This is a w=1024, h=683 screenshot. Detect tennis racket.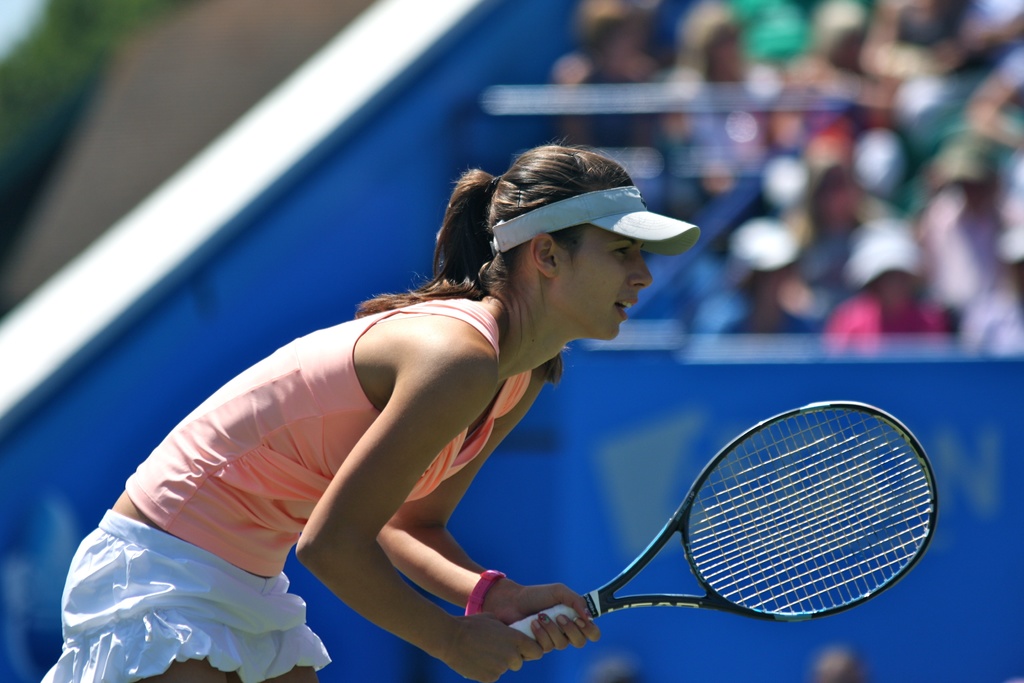
504:397:939:646.
